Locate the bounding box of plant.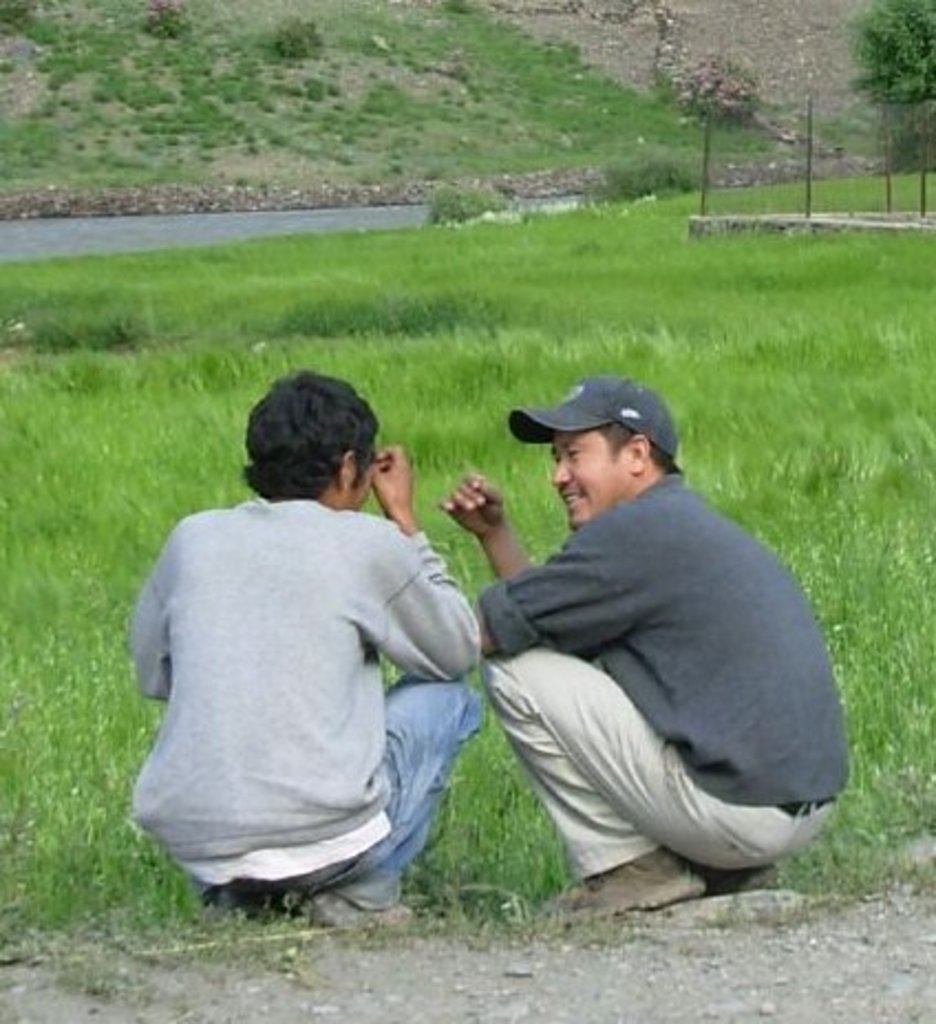
Bounding box: select_region(0, 0, 927, 218).
